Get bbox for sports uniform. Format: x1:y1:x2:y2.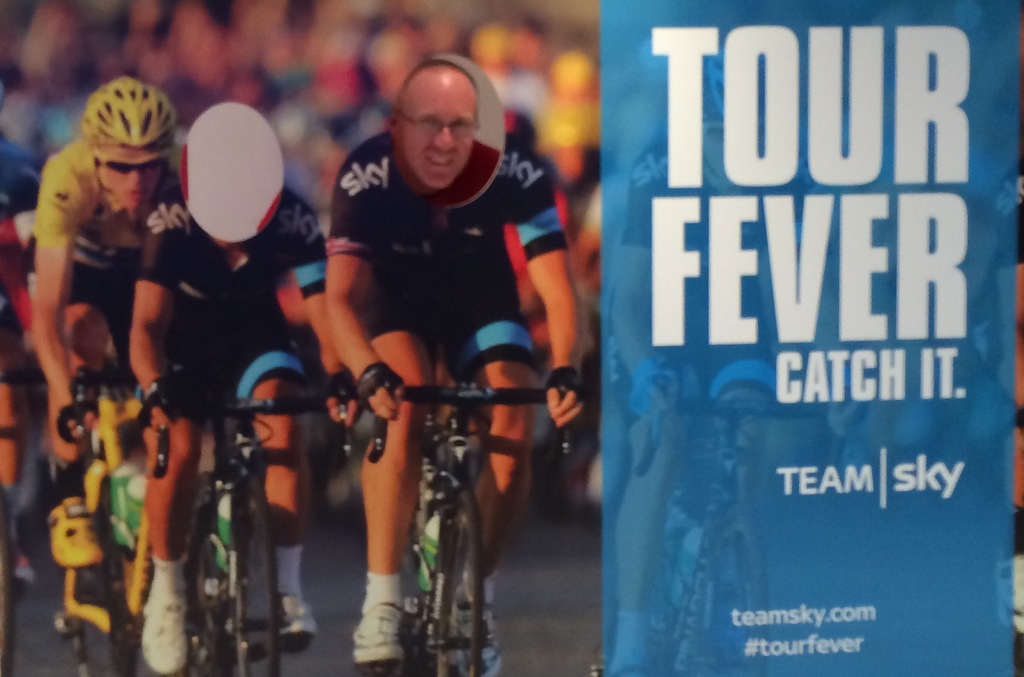
323:126:569:676.
